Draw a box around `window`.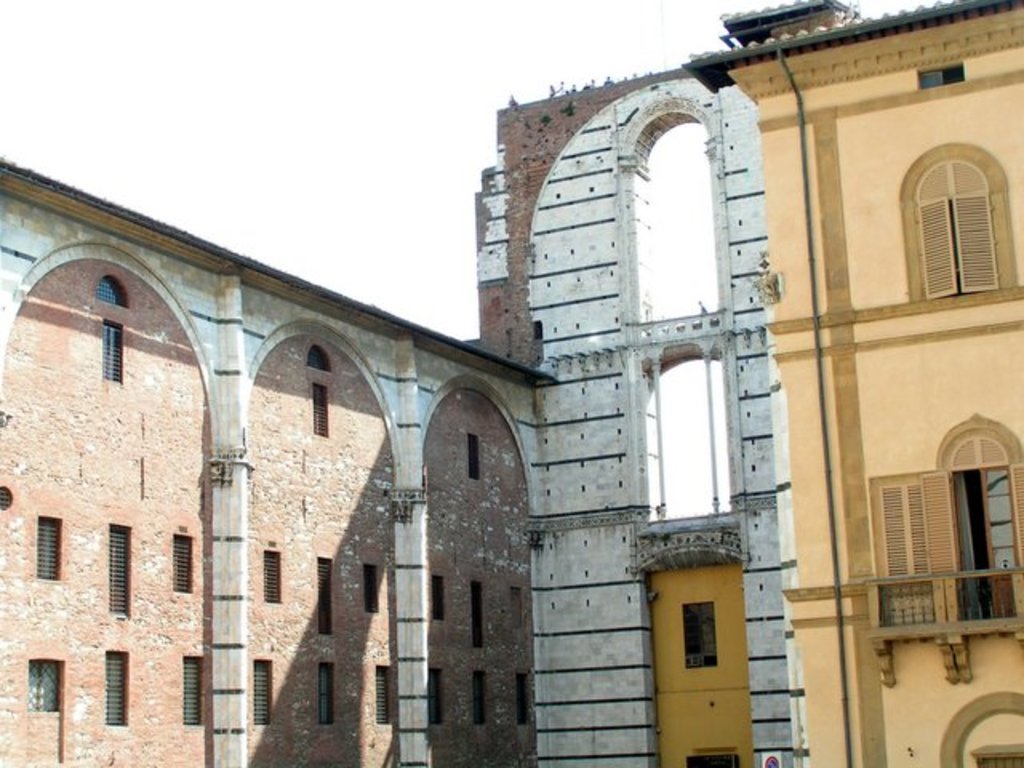
rect(34, 518, 62, 584).
